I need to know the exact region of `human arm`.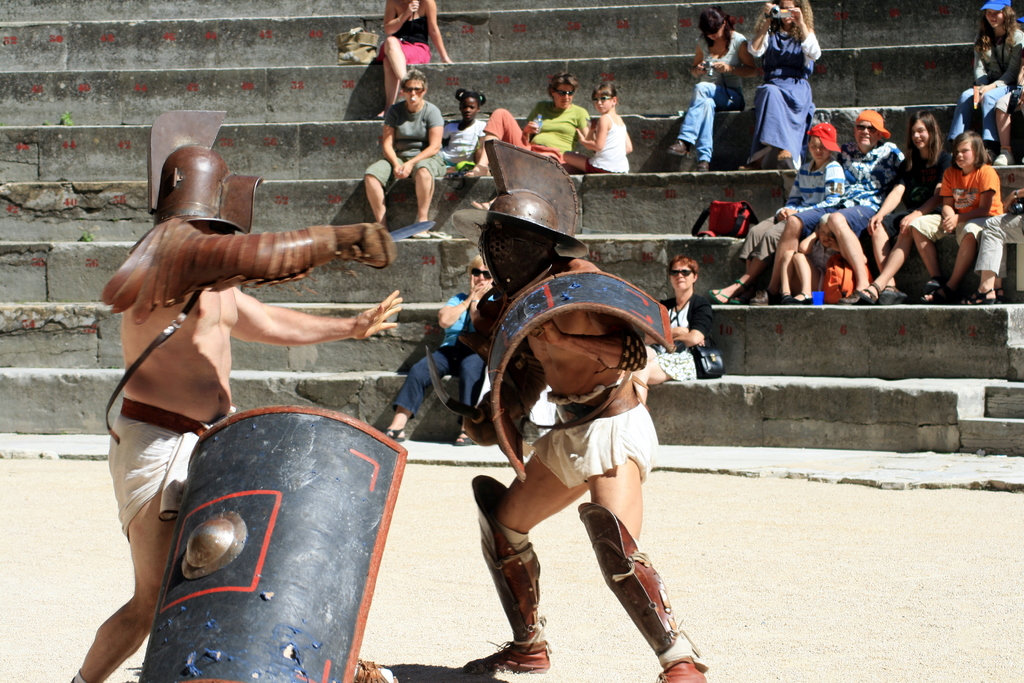
Region: 667, 323, 688, 334.
